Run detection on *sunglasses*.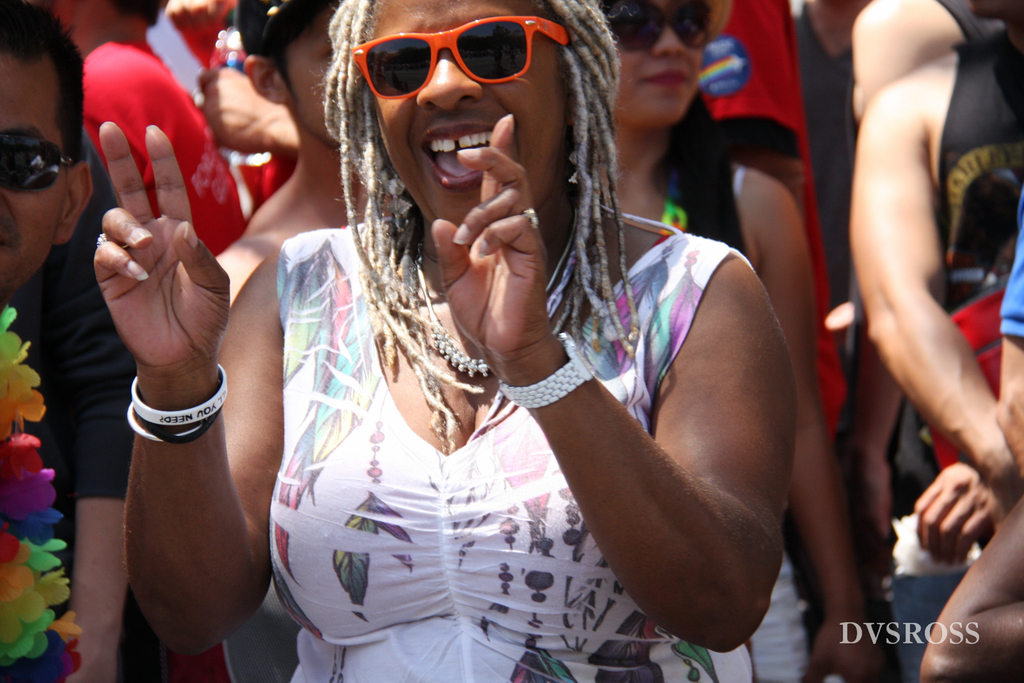
Result: x1=344 y1=11 x2=570 y2=101.
